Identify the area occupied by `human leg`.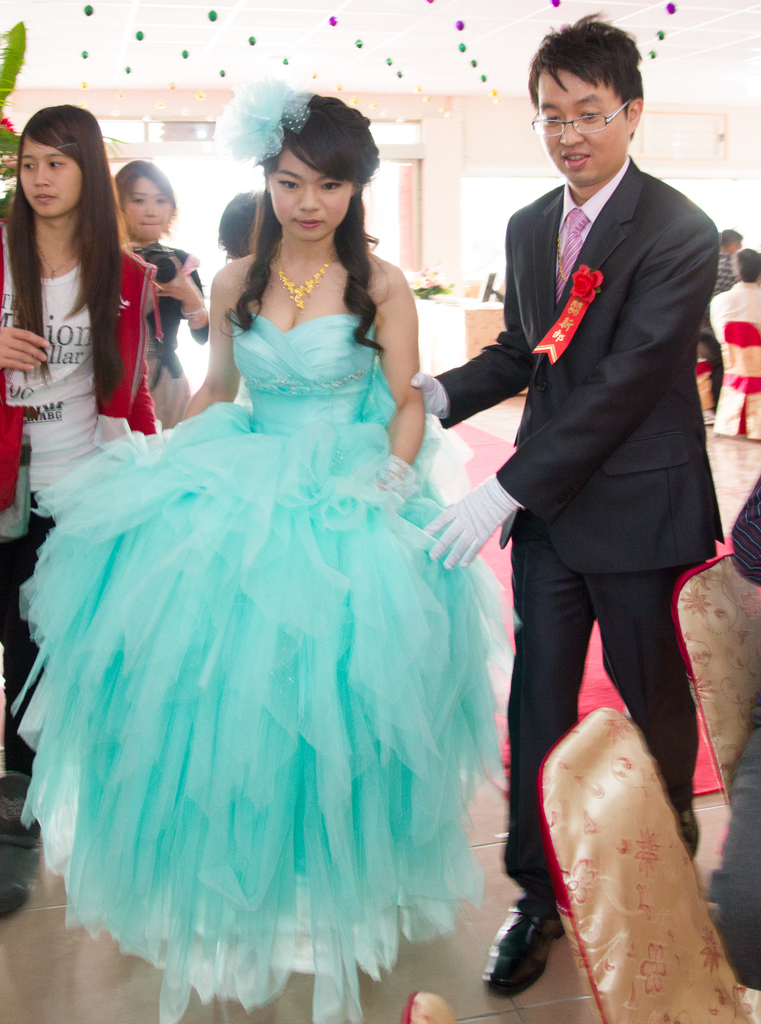
Area: (481, 443, 600, 994).
